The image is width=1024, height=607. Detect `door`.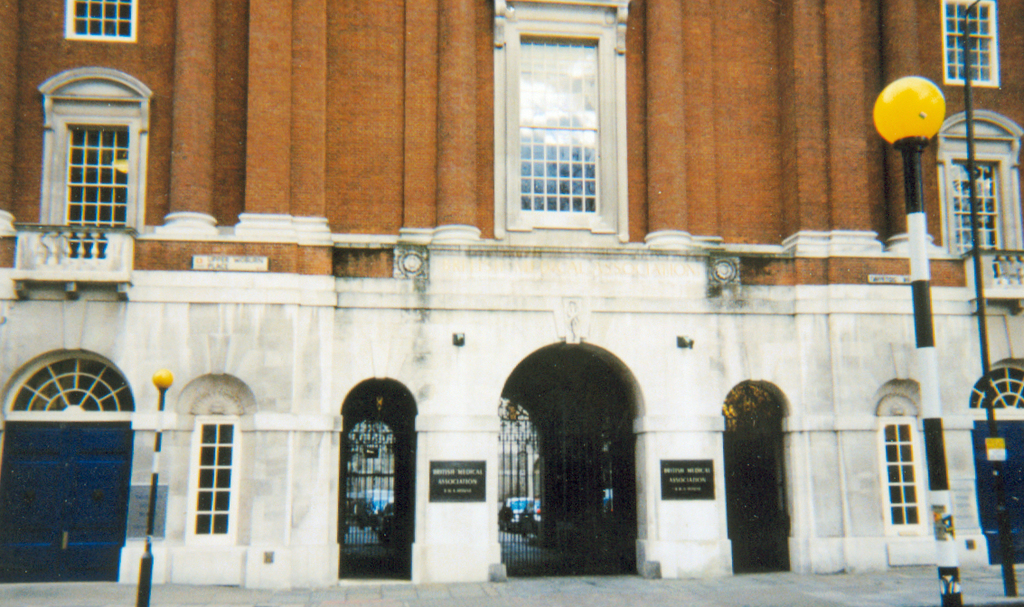
Detection: (946,130,1023,245).
